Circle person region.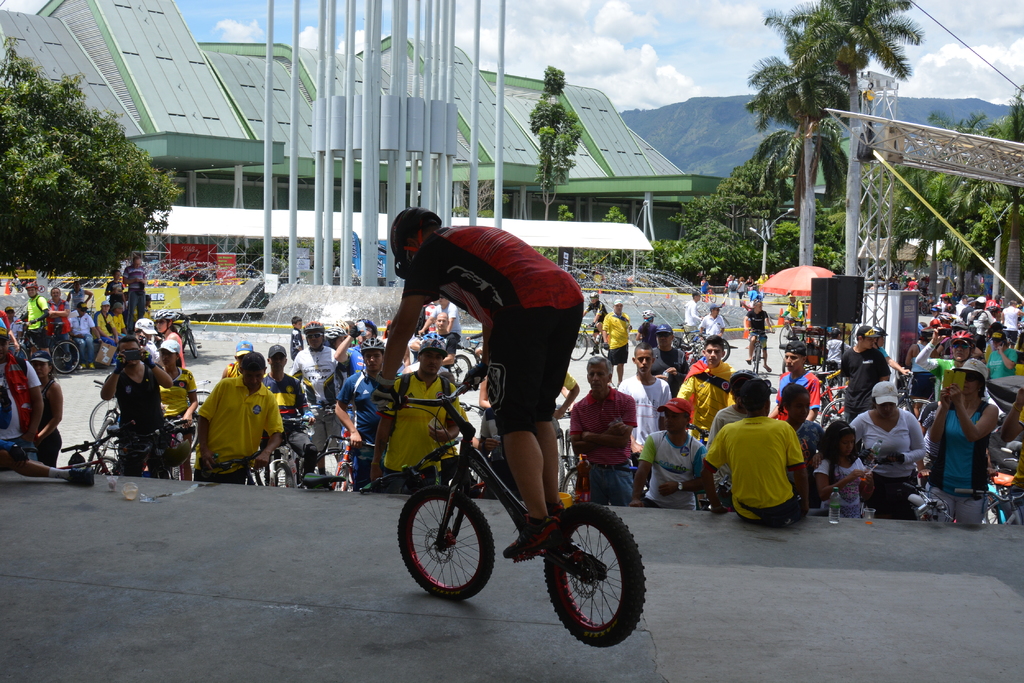
Region: [24,281,47,342].
